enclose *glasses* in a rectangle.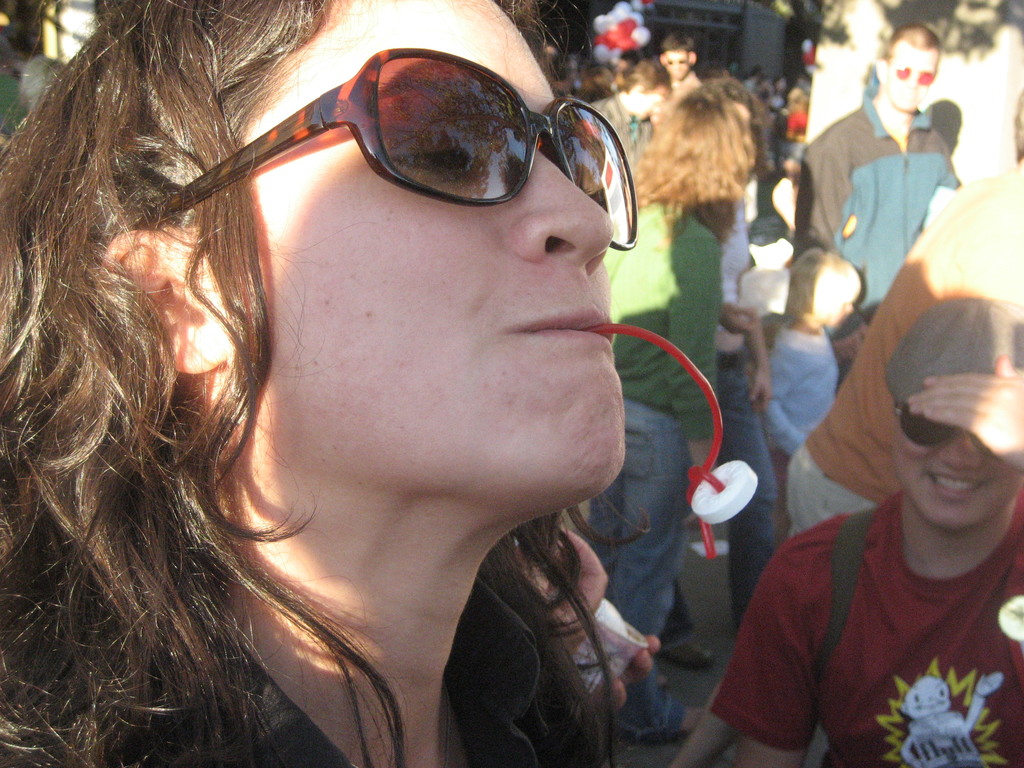
bbox=(890, 399, 957, 457).
